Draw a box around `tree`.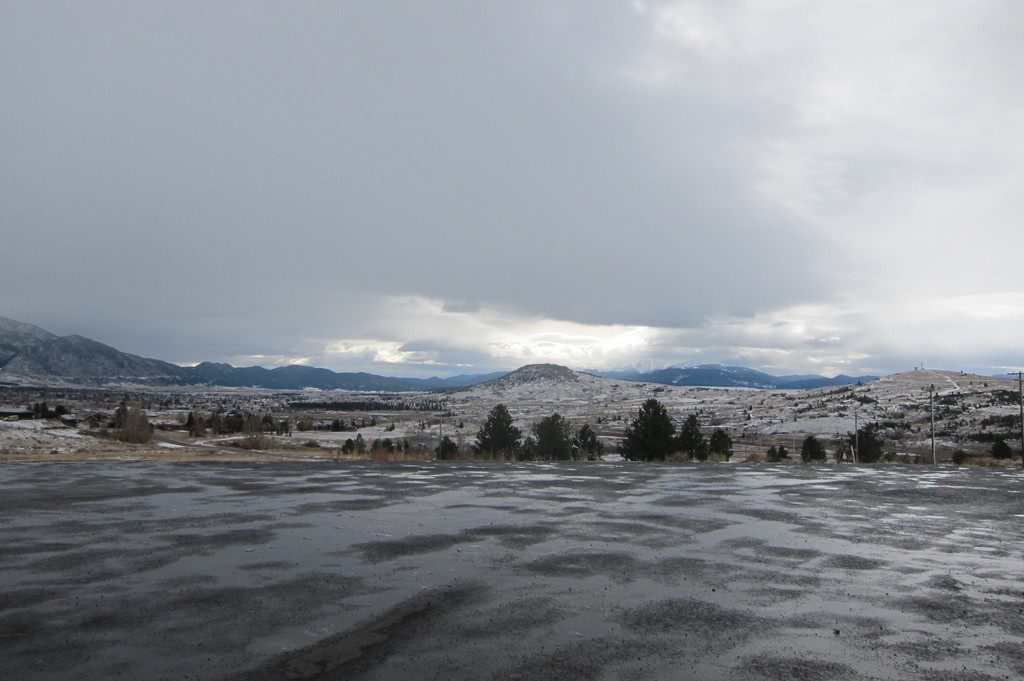
locate(367, 438, 395, 456).
